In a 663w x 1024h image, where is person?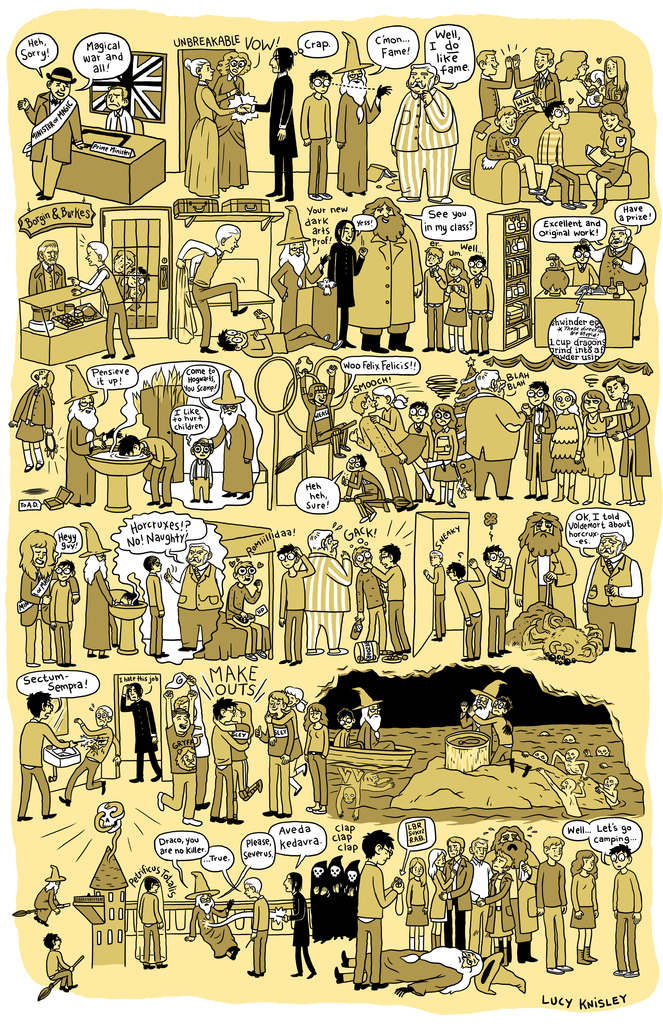
479, 541, 512, 657.
